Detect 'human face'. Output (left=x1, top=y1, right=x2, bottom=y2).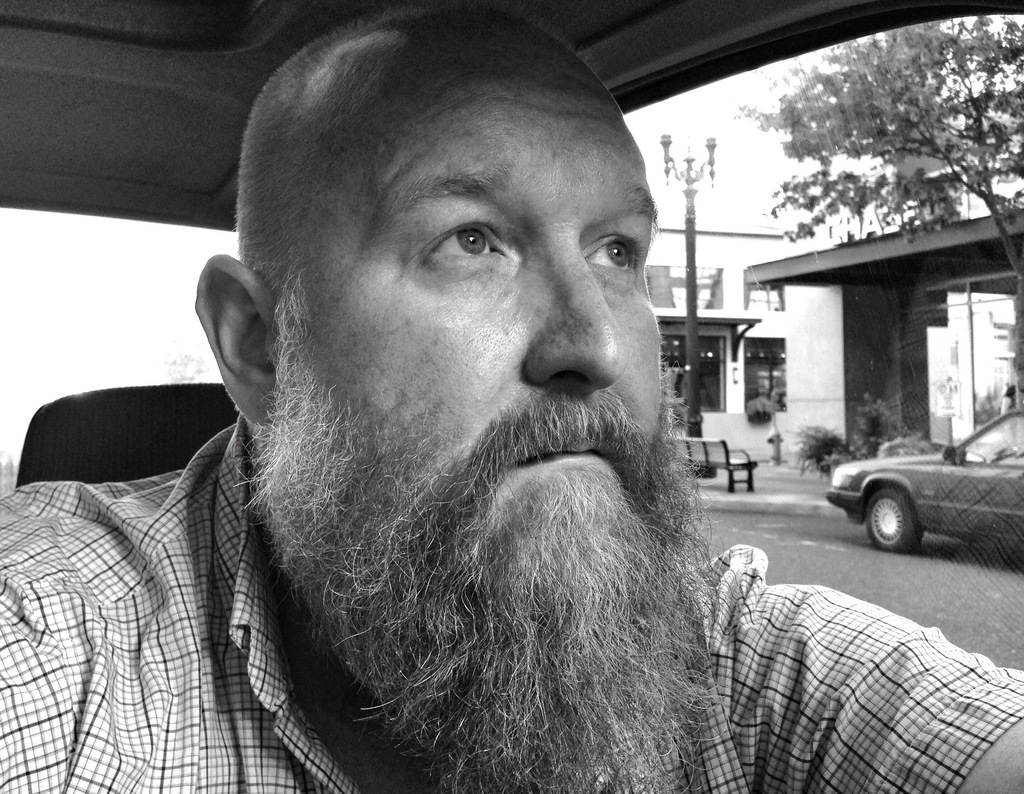
(left=277, top=8, right=654, bottom=648).
